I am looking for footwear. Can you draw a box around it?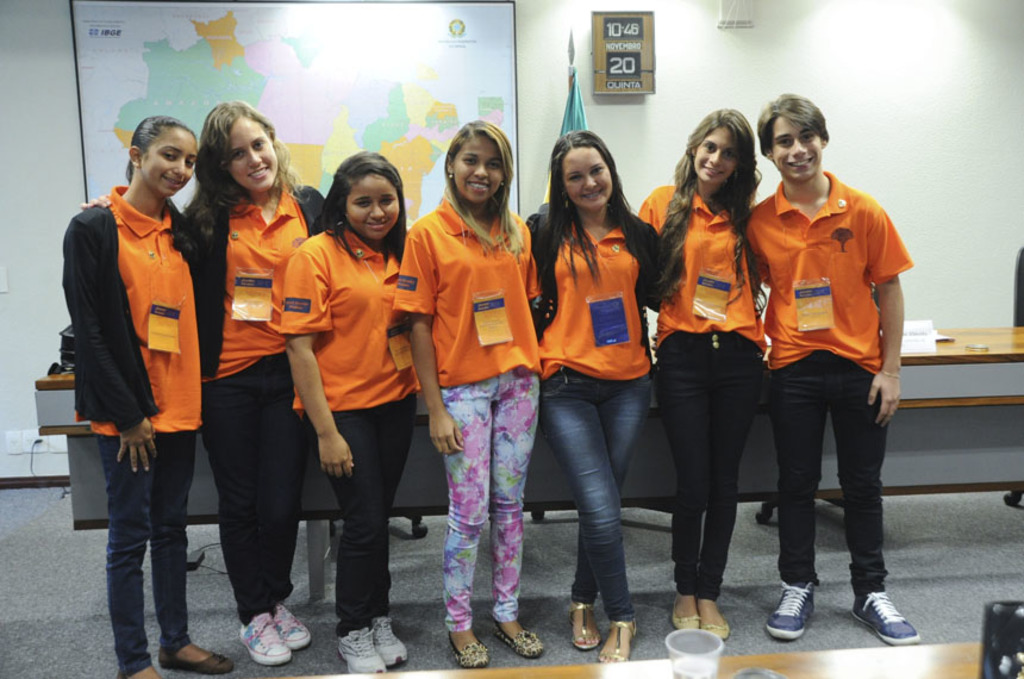
Sure, the bounding box is <bbox>161, 642, 235, 674</bbox>.
